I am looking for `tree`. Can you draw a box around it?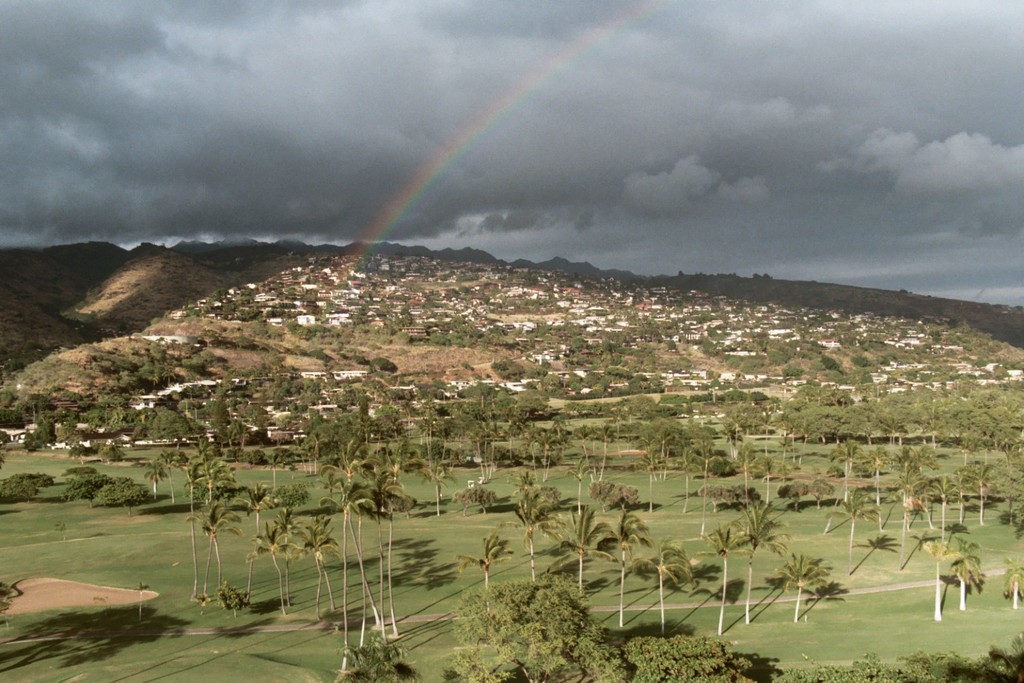
Sure, the bounding box is Rect(240, 482, 265, 534).
